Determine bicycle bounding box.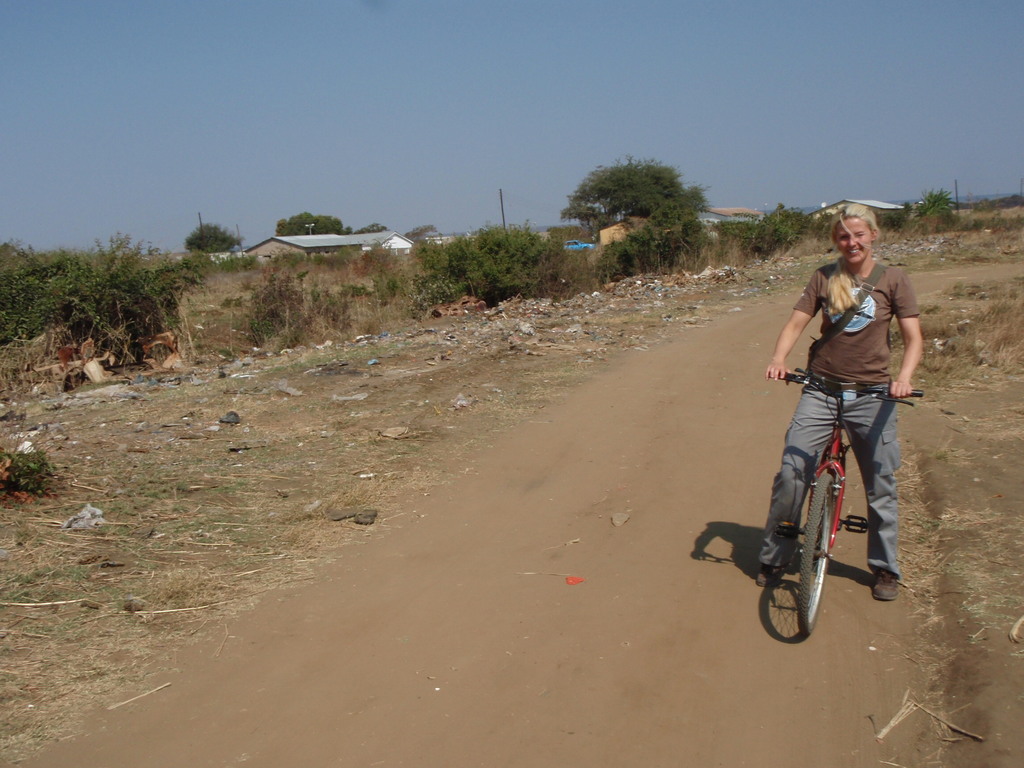
Determined: select_region(731, 349, 916, 660).
